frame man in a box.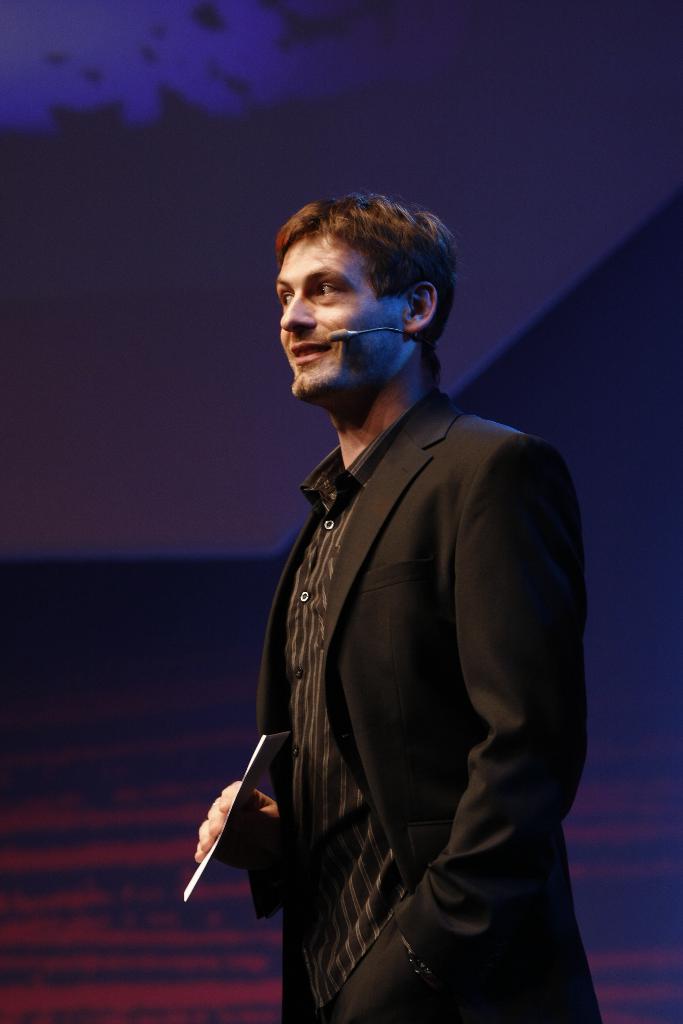
pyautogui.locateOnScreen(184, 188, 590, 983).
